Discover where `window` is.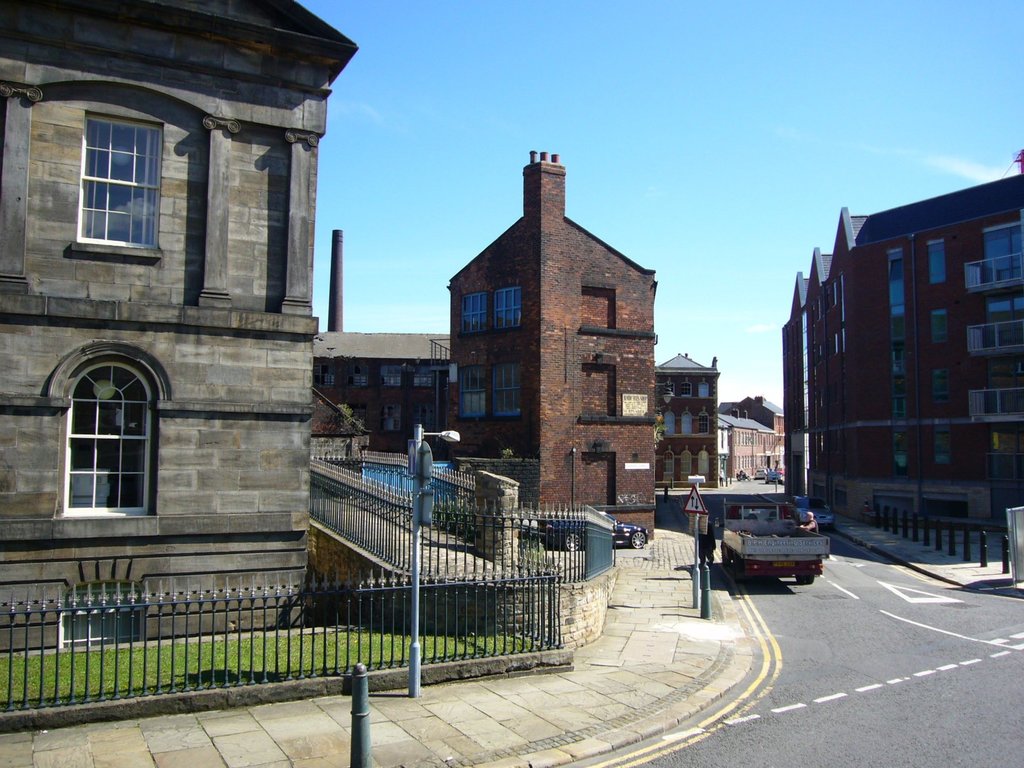
Discovered at (x1=310, y1=365, x2=332, y2=389).
